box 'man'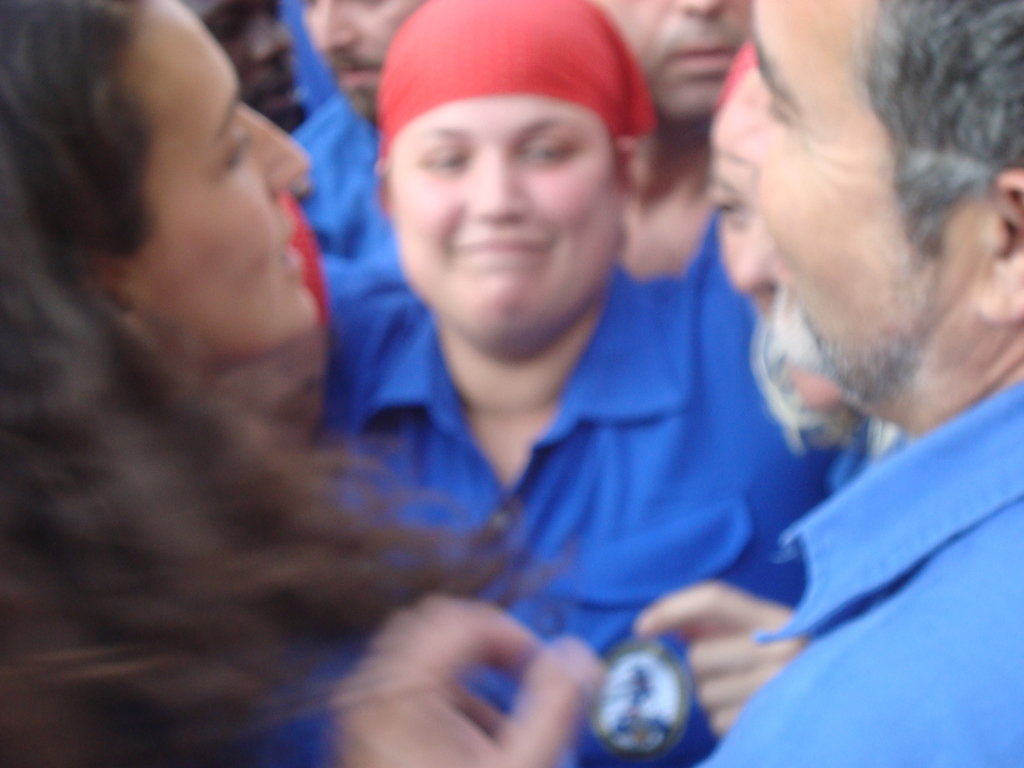
[left=330, top=0, right=1023, bottom=767]
